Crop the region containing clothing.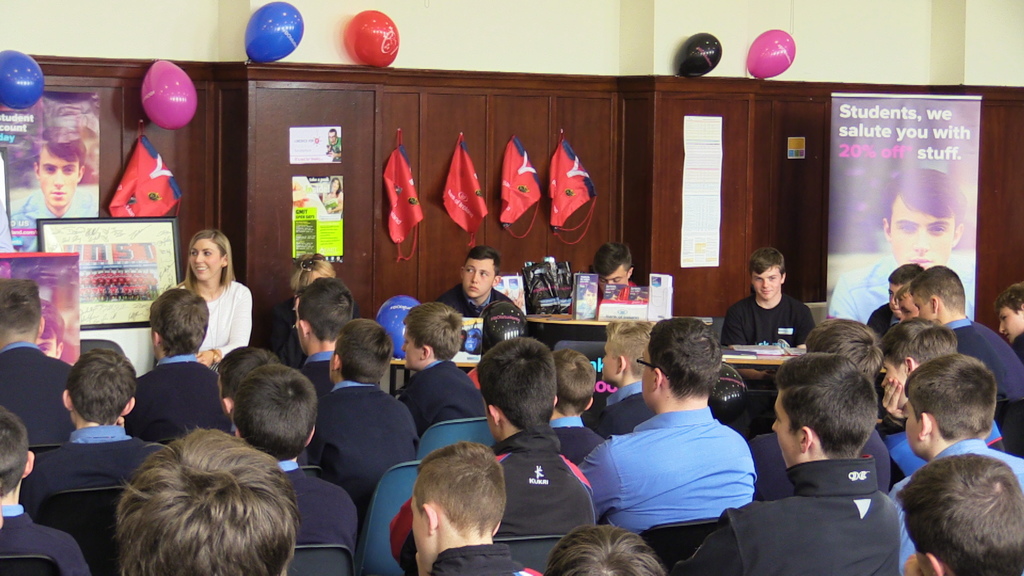
Crop region: bbox=(954, 312, 1023, 409).
